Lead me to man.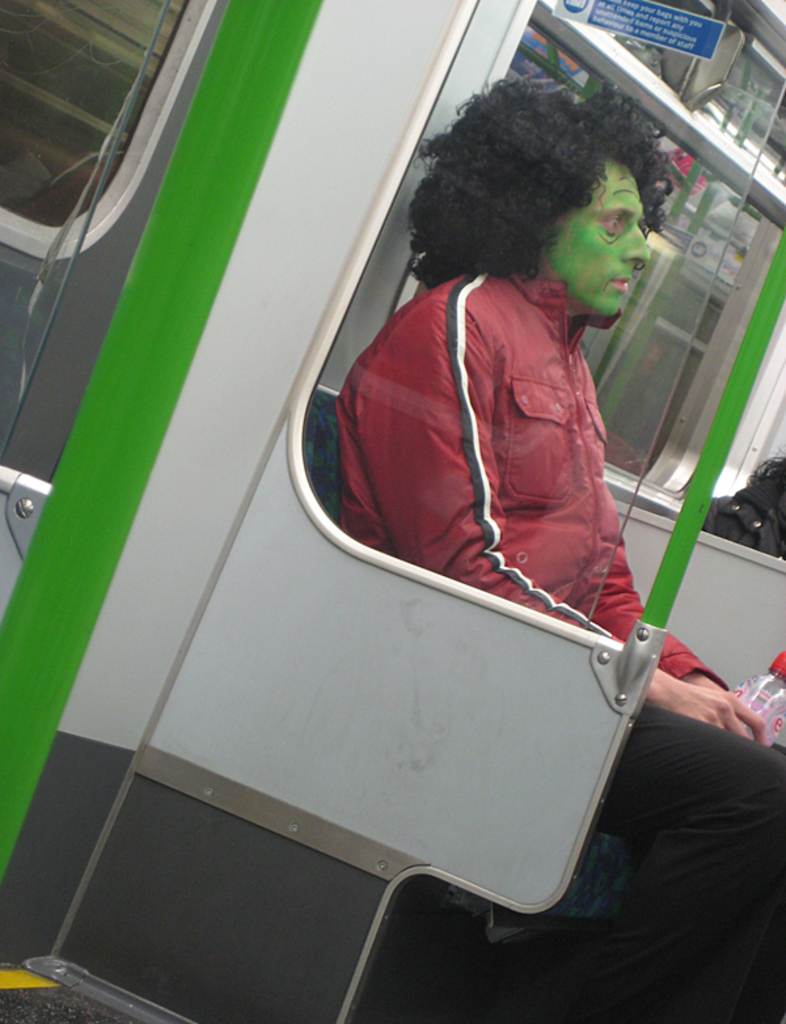
Lead to [334,71,785,1023].
